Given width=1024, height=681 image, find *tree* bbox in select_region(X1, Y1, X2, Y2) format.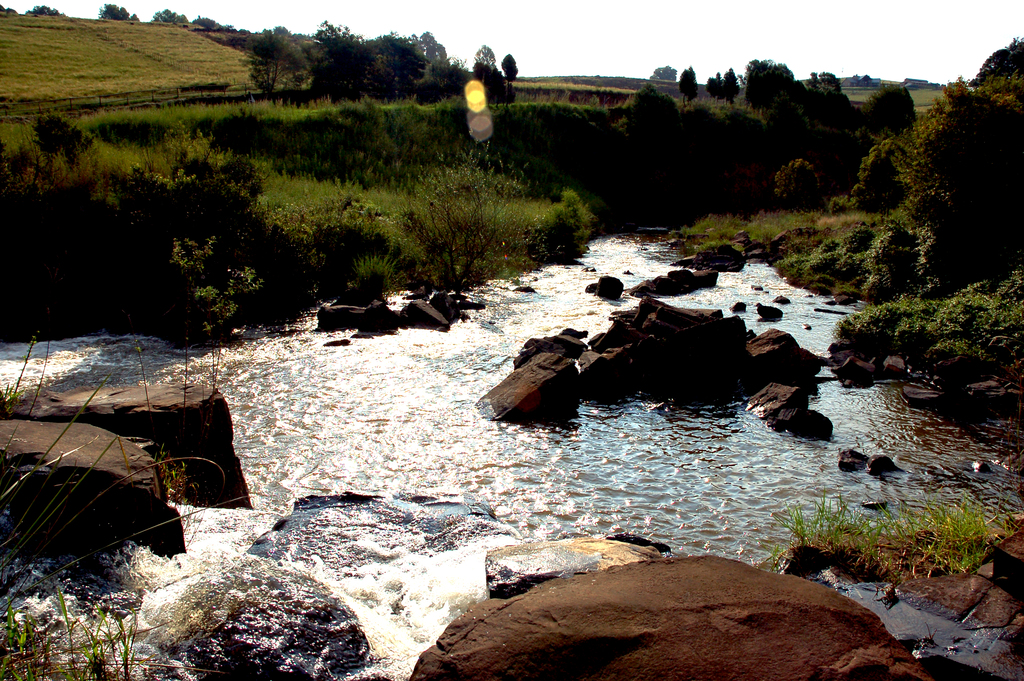
select_region(650, 63, 680, 83).
